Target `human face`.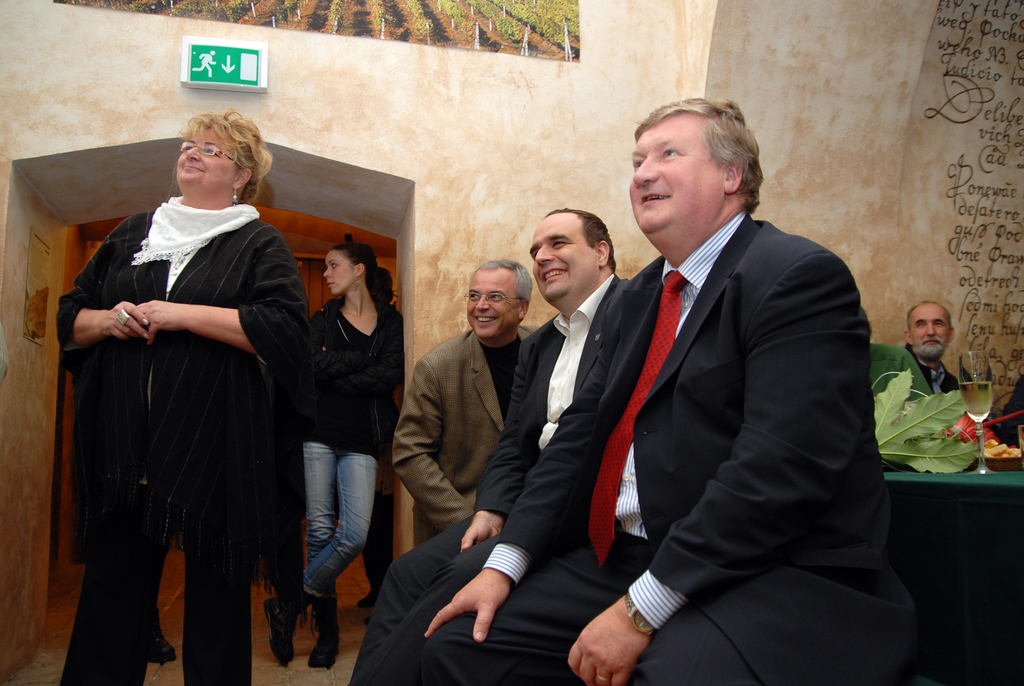
Target region: bbox(175, 123, 240, 184).
